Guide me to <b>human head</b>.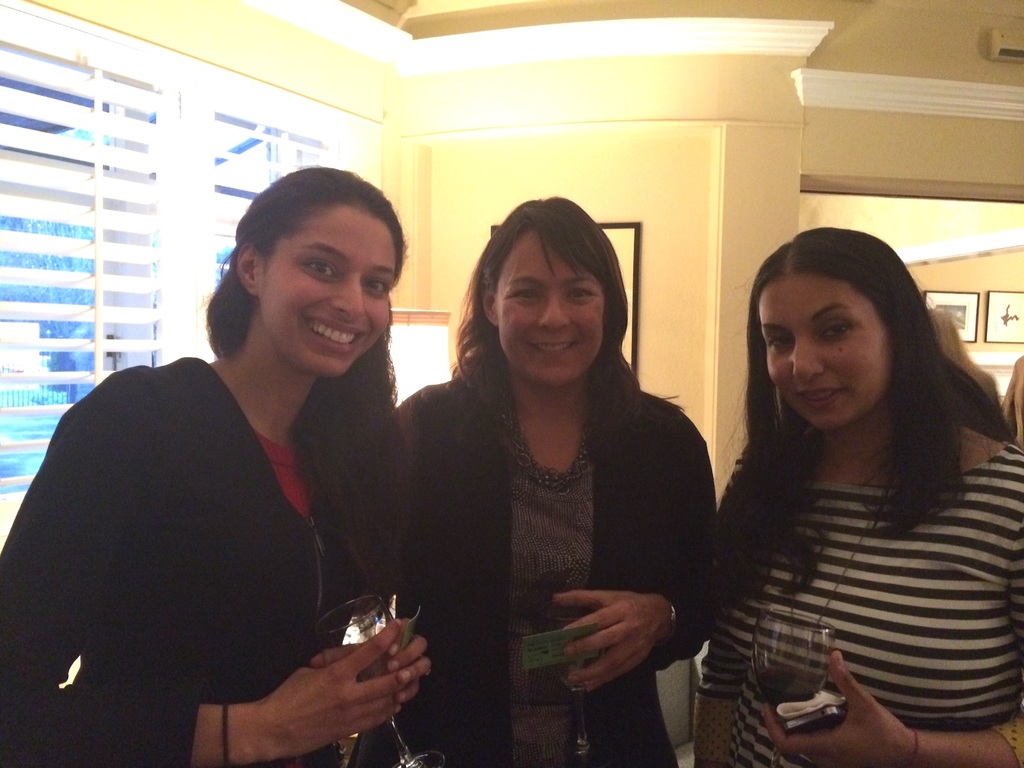
Guidance: bbox=(755, 228, 922, 434).
